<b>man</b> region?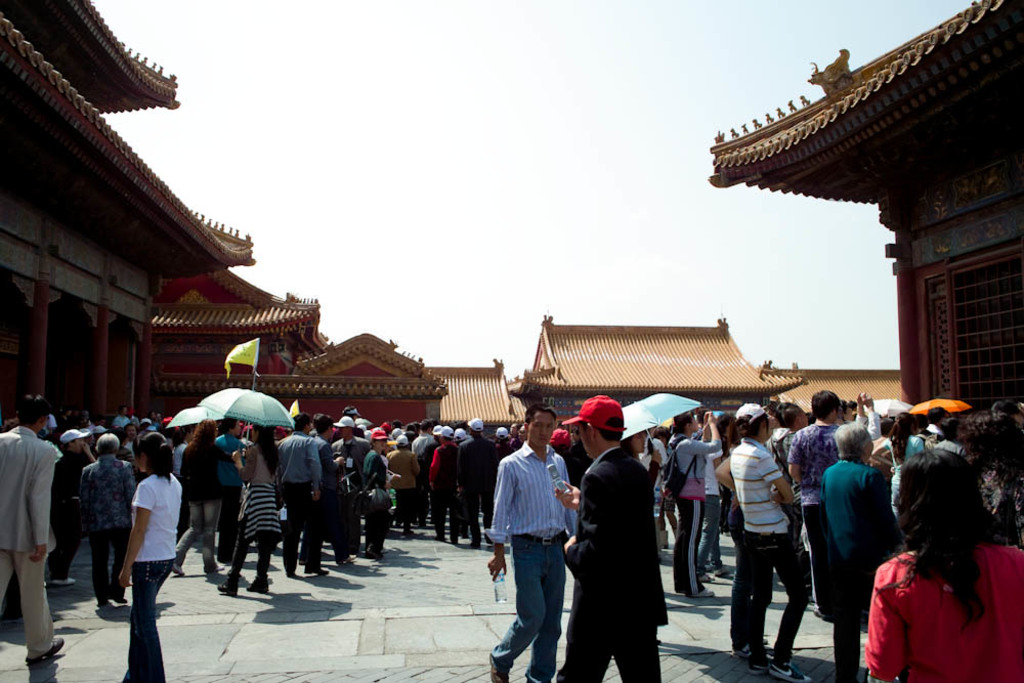
bbox(774, 409, 814, 597)
